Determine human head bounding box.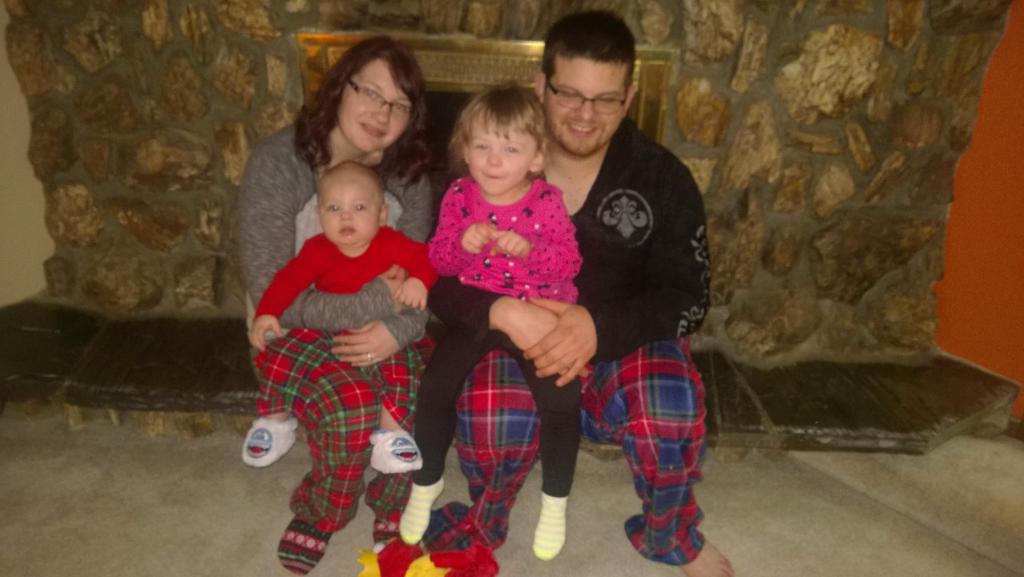
Determined: box(464, 91, 543, 191).
